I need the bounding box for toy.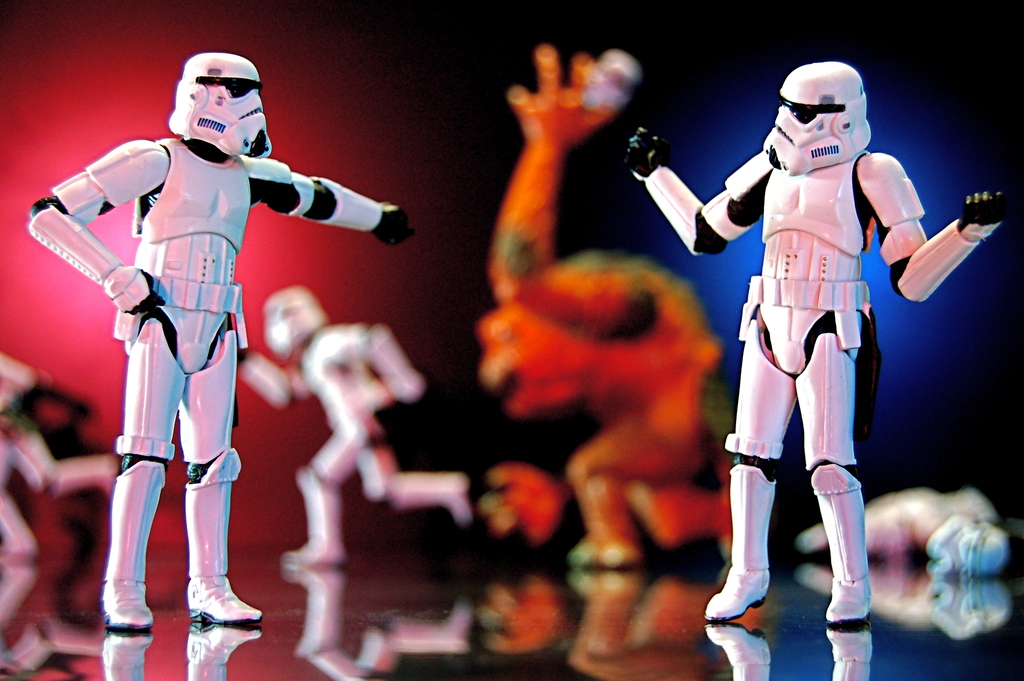
Here it is: {"left": 477, "top": 44, "right": 742, "bottom": 571}.
